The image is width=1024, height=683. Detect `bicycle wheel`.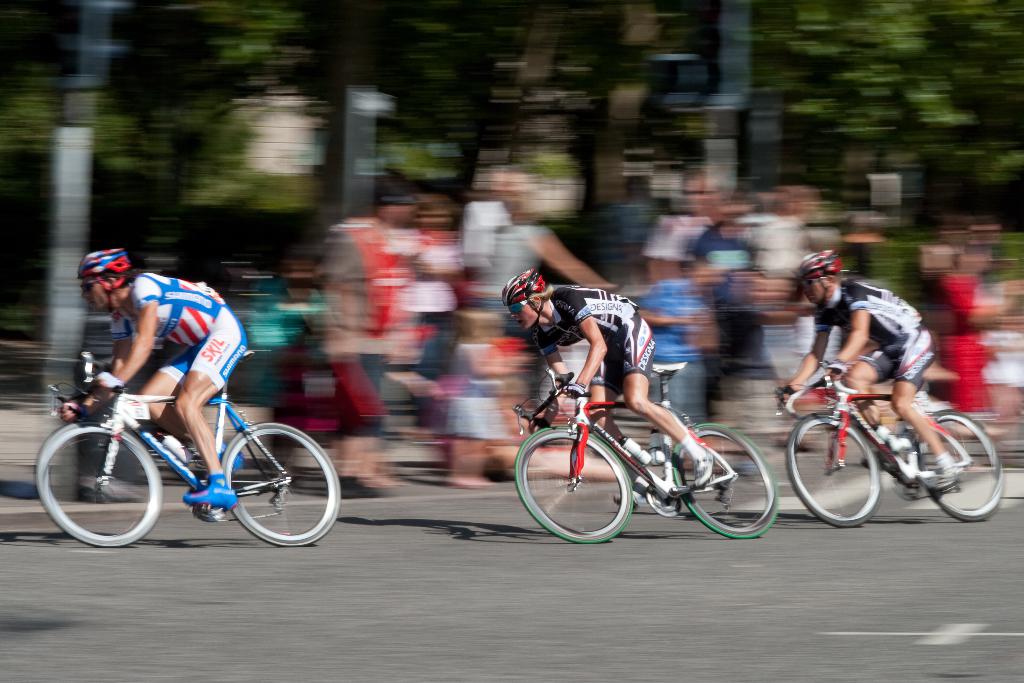
Detection: bbox=(218, 419, 340, 549).
